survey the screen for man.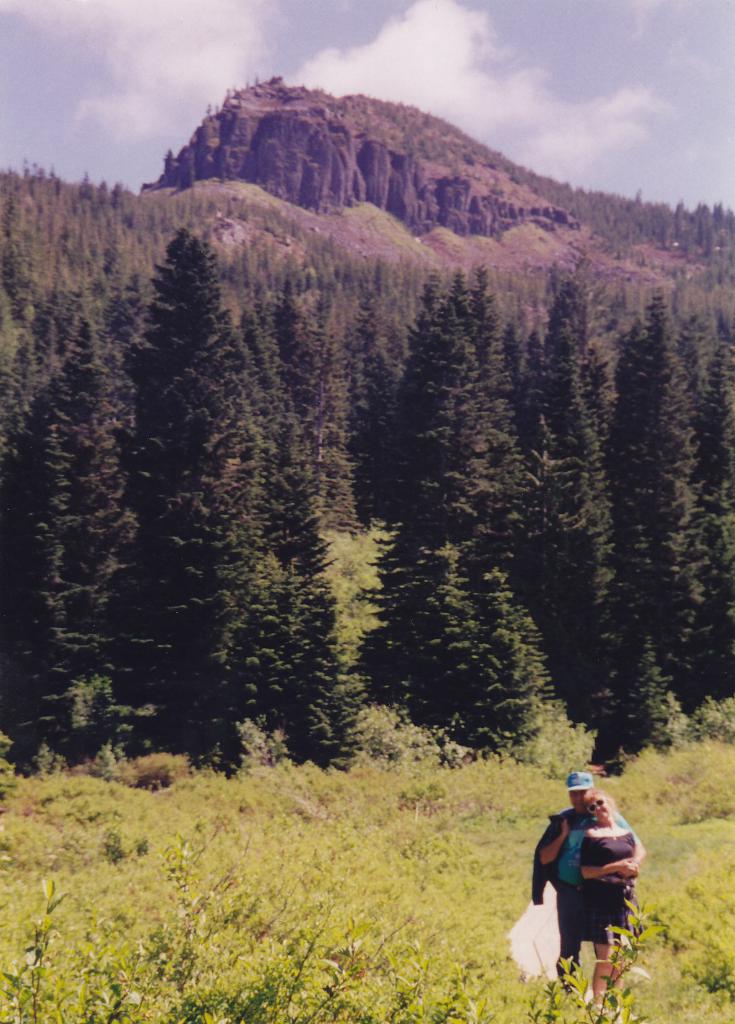
Survey found: 526,790,652,991.
